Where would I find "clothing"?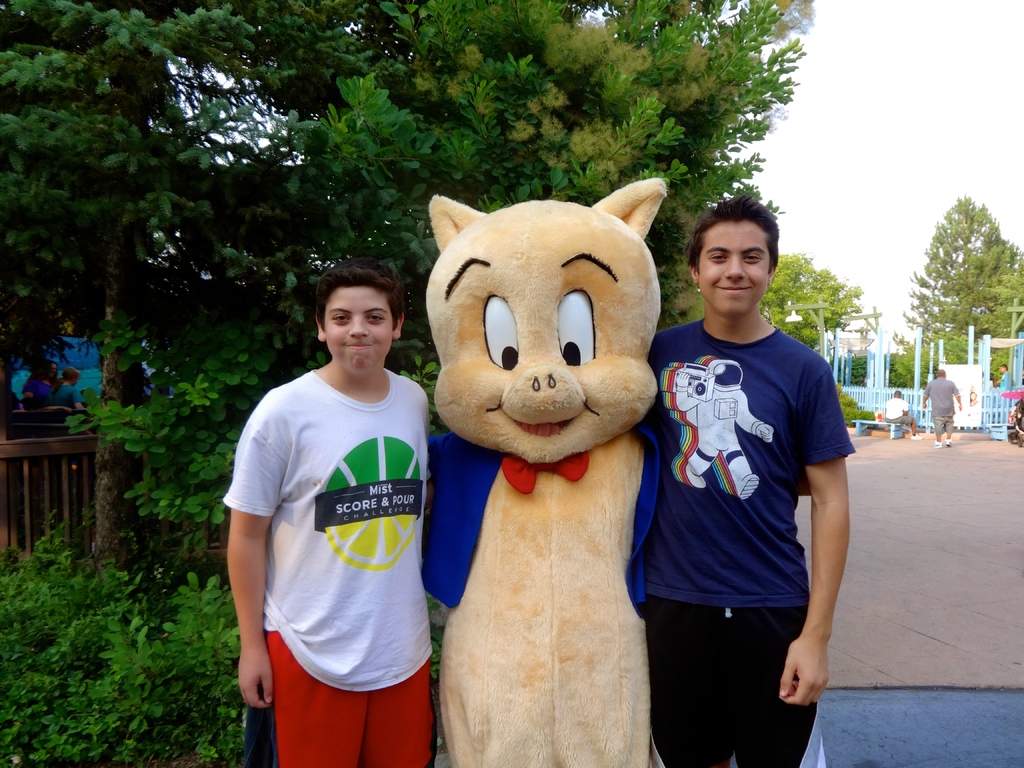
At bbox=[879, 397, 907, 428].
